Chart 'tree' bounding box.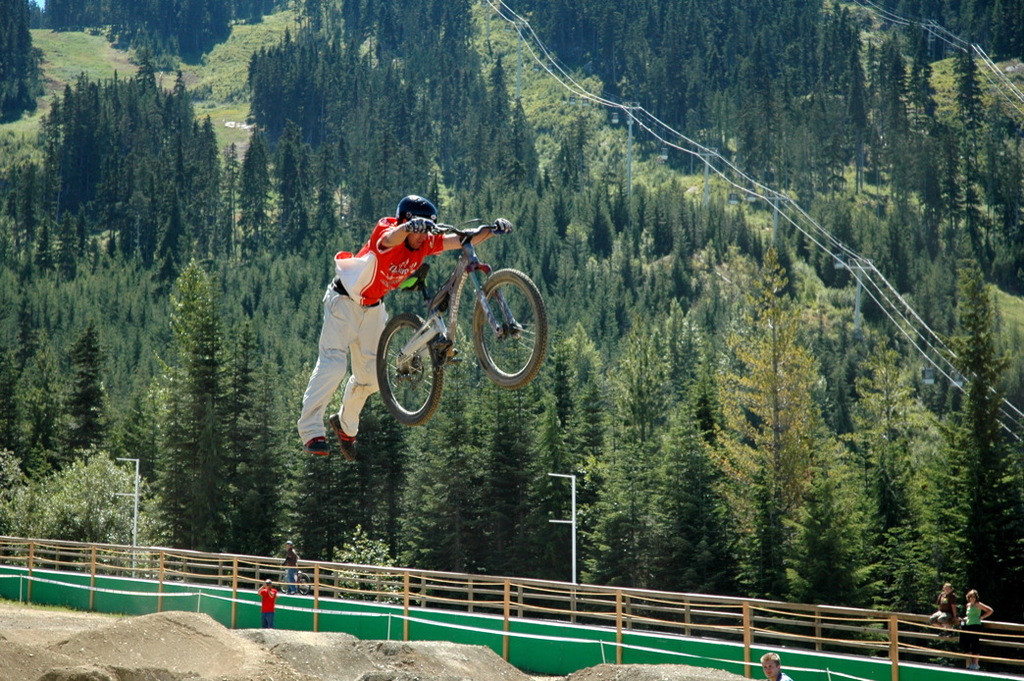
Charted: (878,0,1023,55).
